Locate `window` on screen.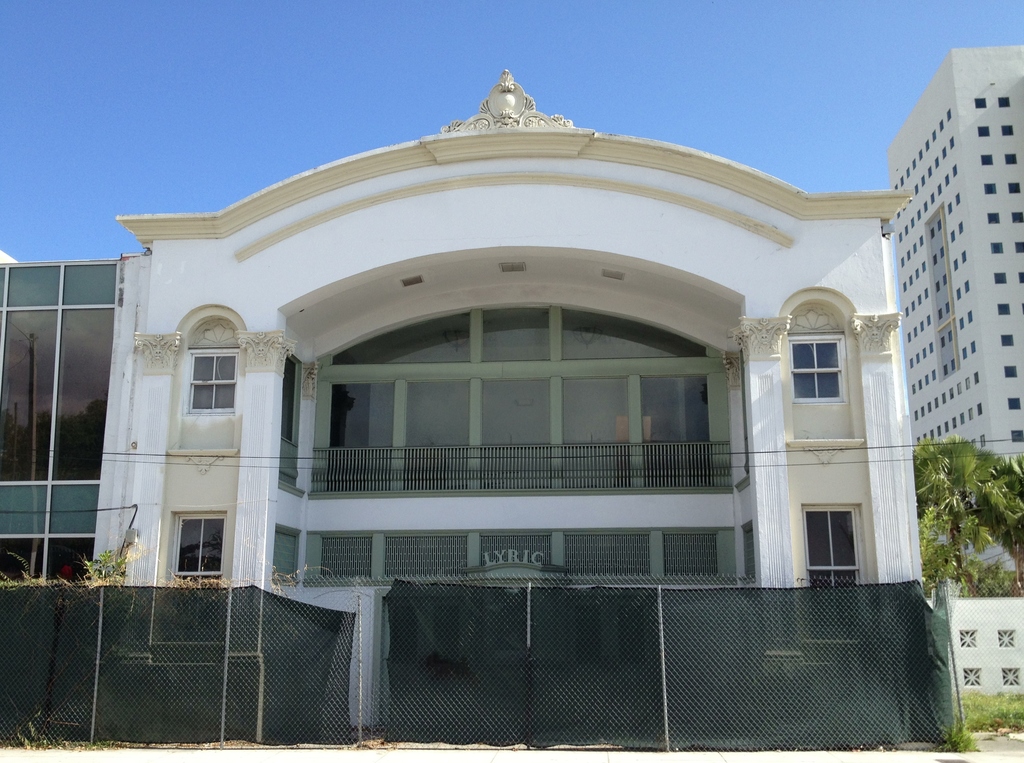
On screen at region(166, 510, 227, 588).
